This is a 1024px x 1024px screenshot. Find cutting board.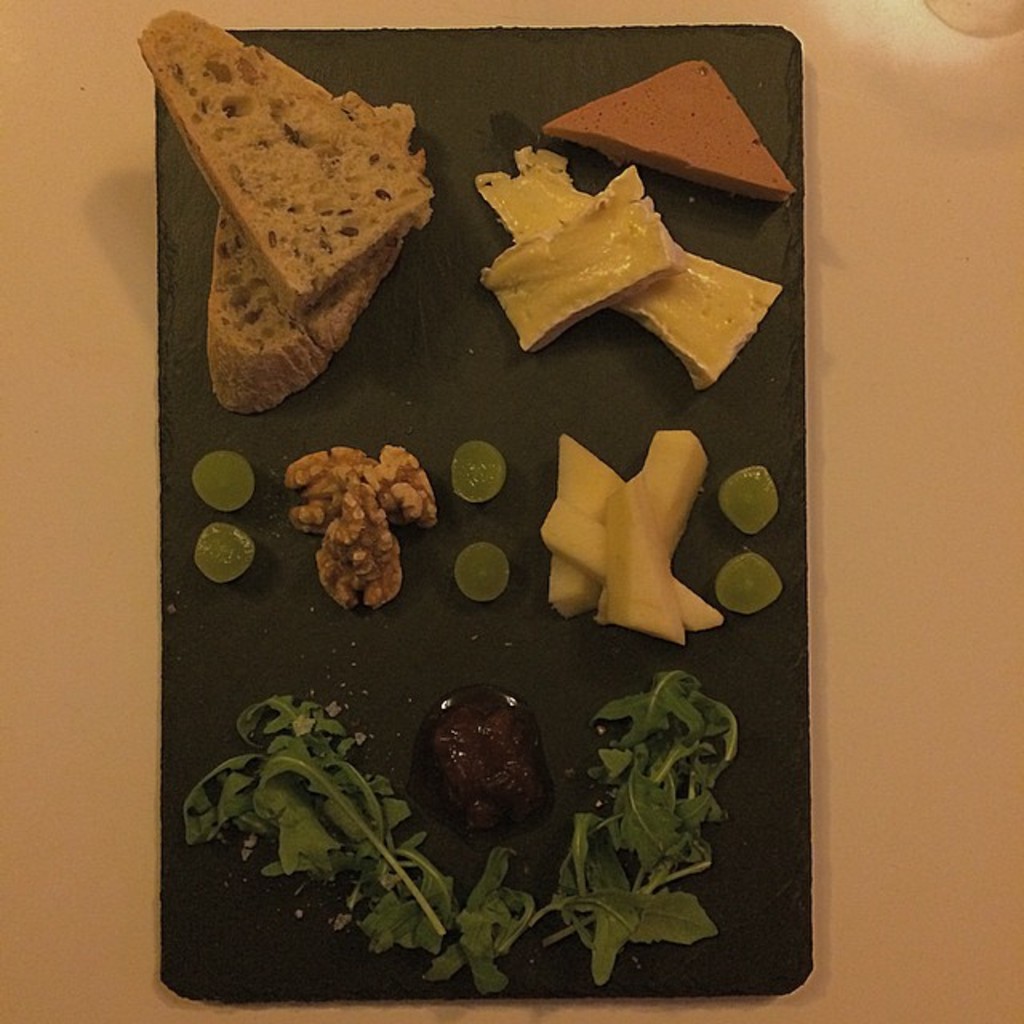
Bounding box: select_region(149, 16, 814, 1006).
